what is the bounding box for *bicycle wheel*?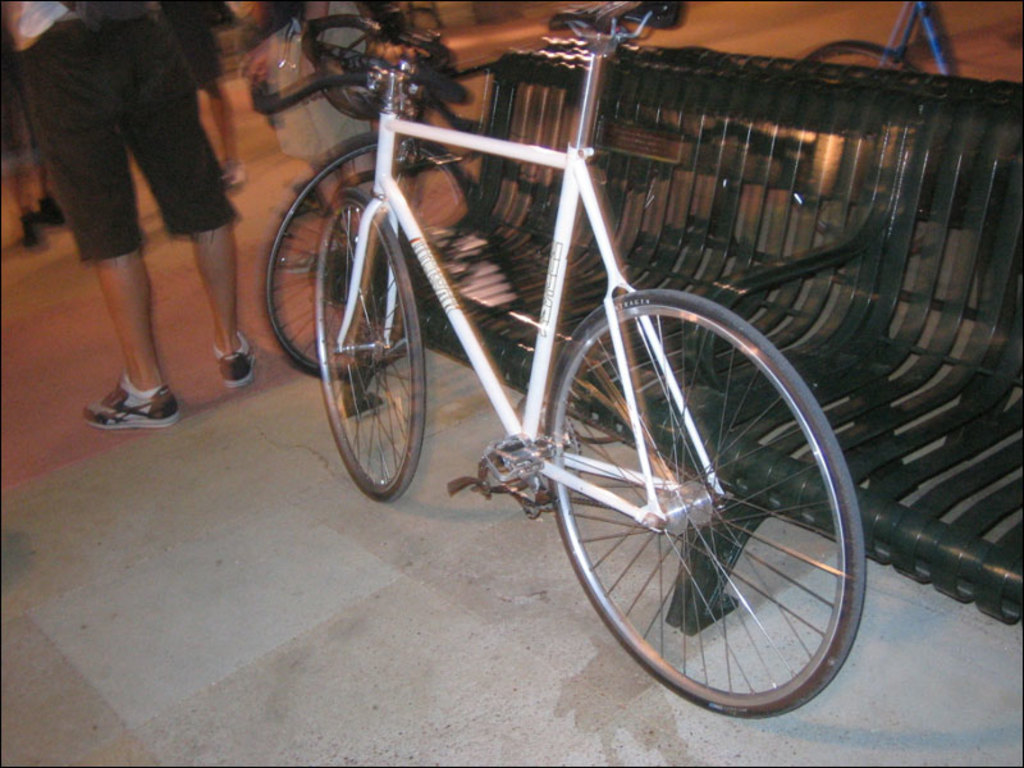
bbox=(252, 133, 493, 389).
